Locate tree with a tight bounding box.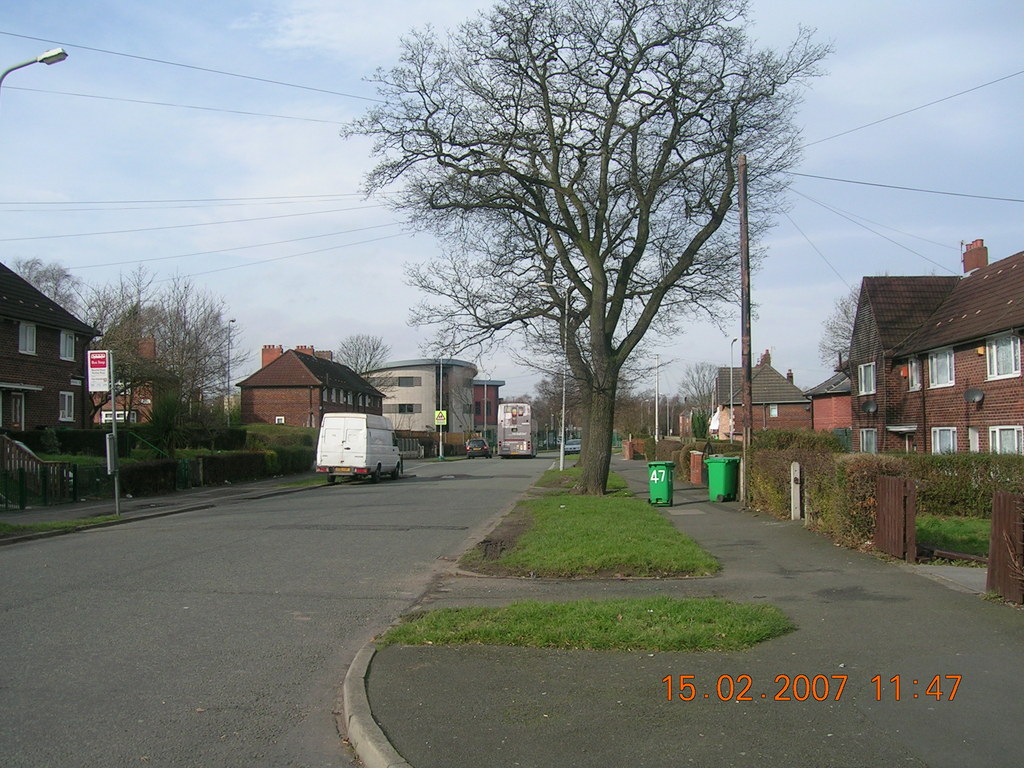
(x1=316, y1=333, x2=404, y2=401).
